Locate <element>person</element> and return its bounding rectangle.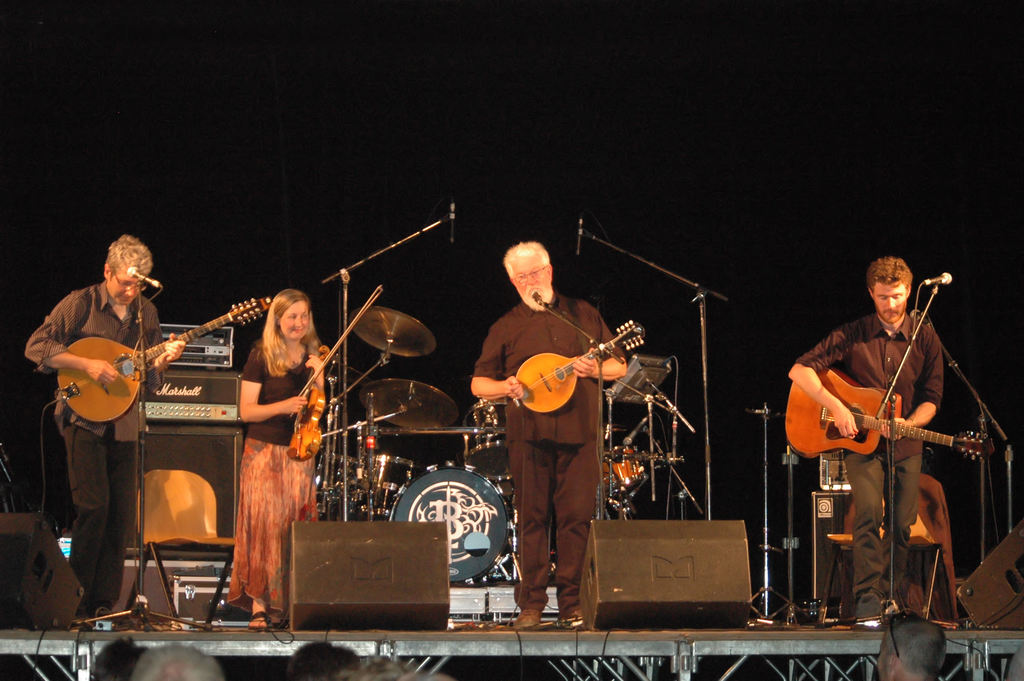
(24,234,187,616).
